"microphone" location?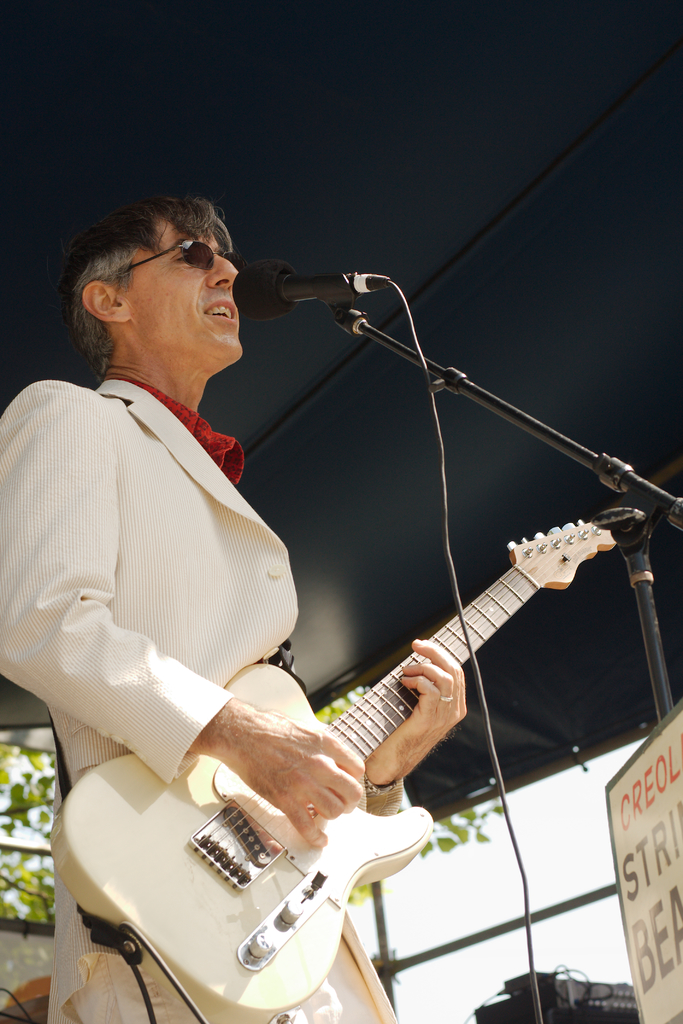
(left=232, top=254, right=378, bottom=318)
